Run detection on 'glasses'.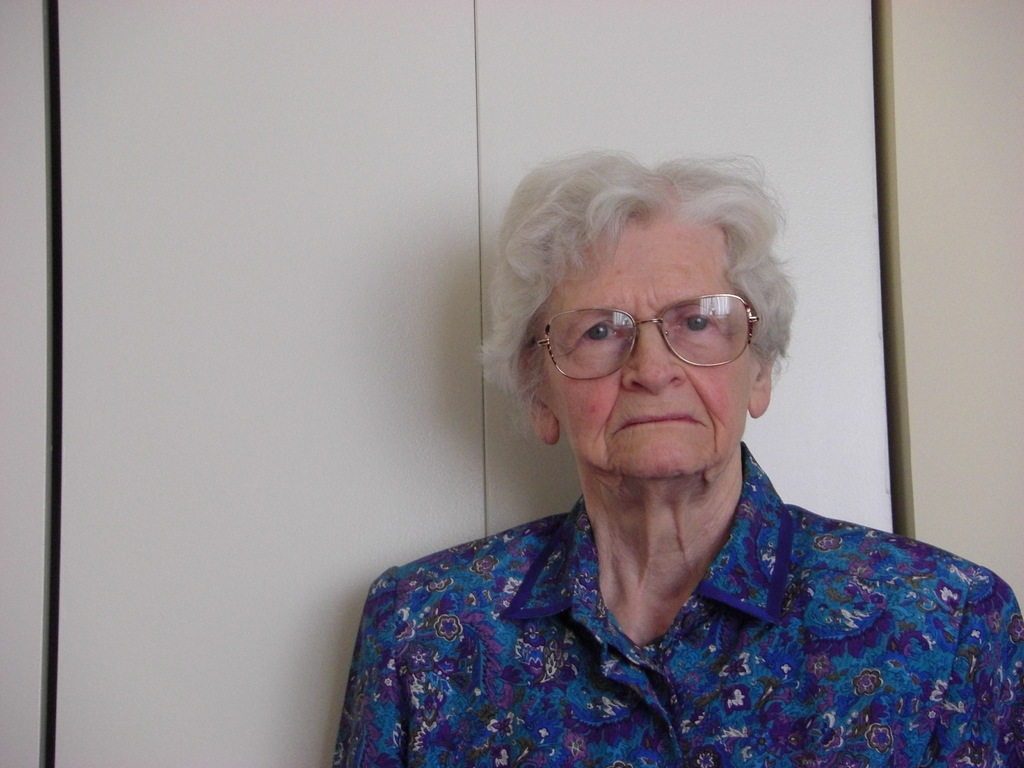
Result: rect(550, 292, 771, 380).
